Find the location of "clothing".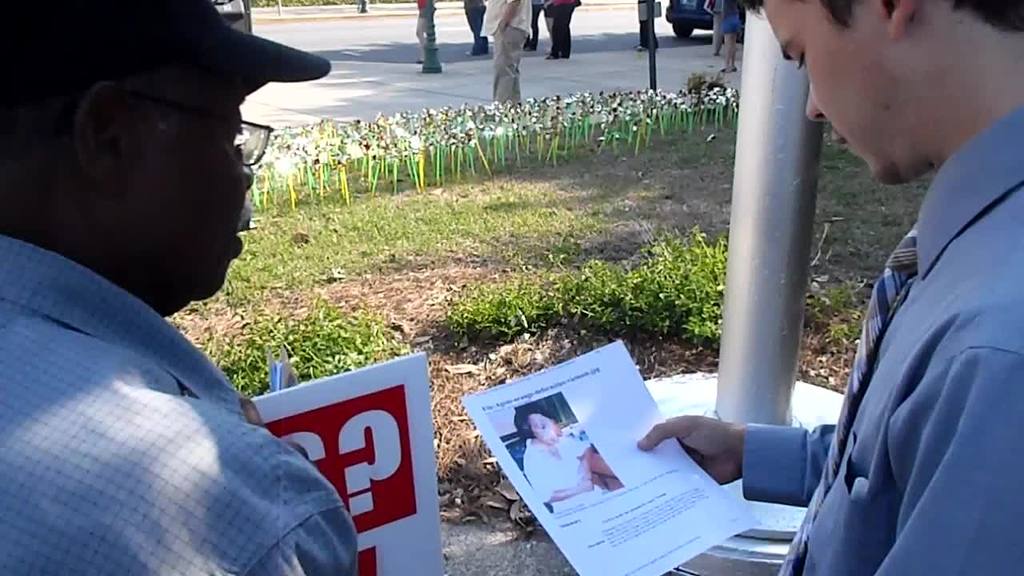
Location: bbox=[0, 237, 360, 575].
